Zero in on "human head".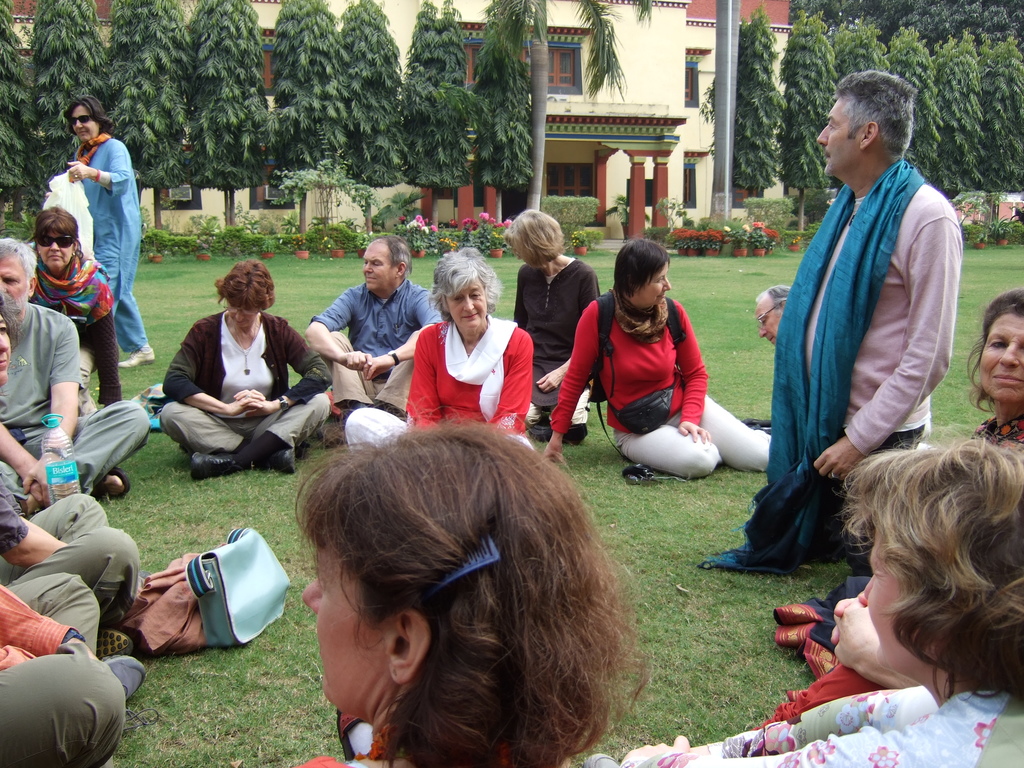
Zeroed in: bbox=(977, 288, 1023, 406).
